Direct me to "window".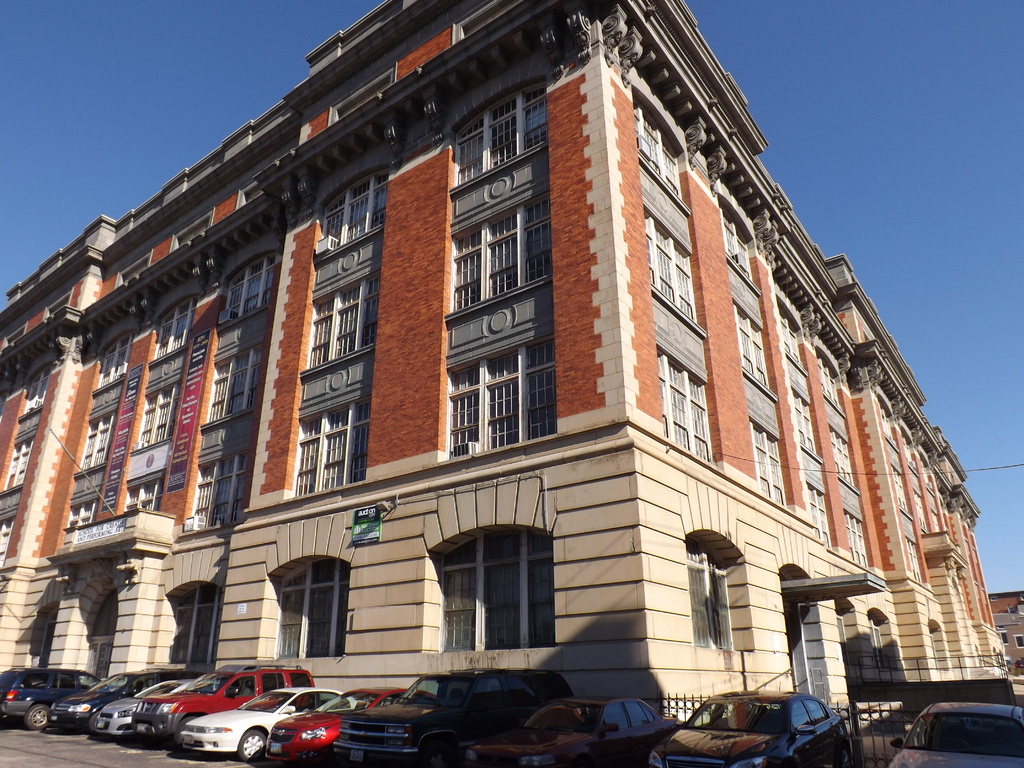
Direction: 747,420,790,511.
